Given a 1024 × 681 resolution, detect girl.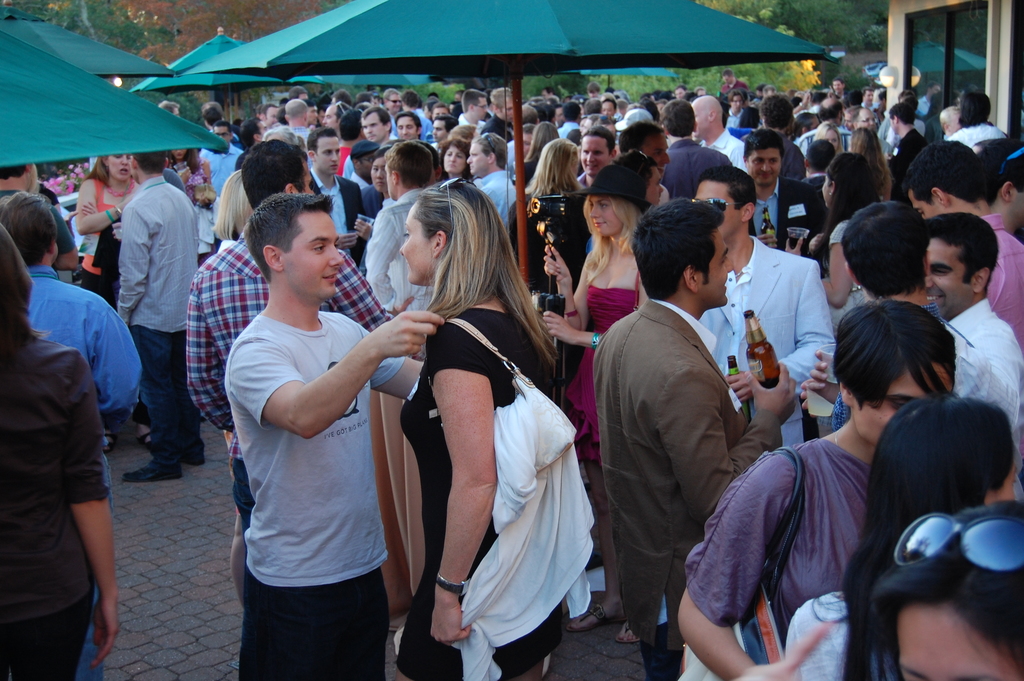
76:154:140:302.
